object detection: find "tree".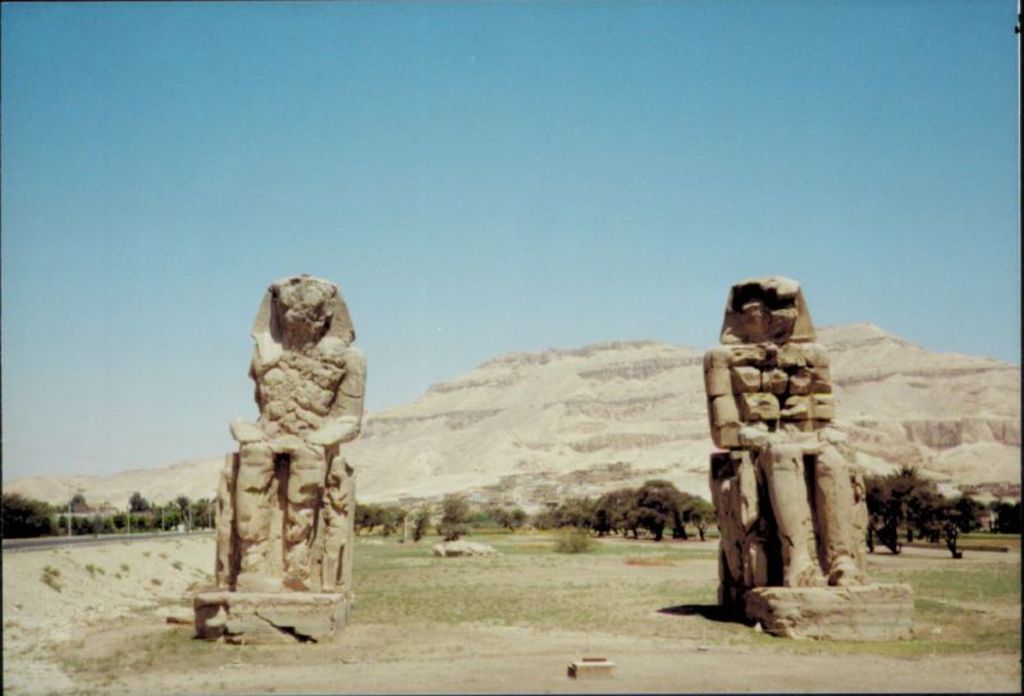
<box>861,464,909,558</box>.
